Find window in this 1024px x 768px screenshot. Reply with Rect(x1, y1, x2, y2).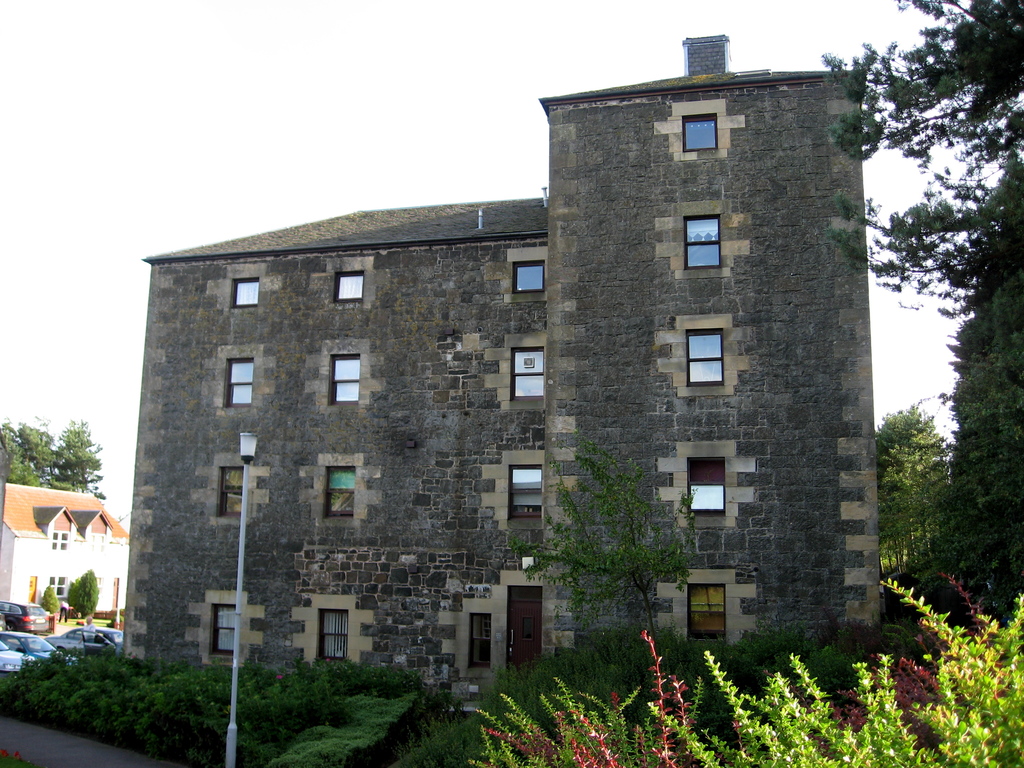
Rect(52, 531, 70, 552).
